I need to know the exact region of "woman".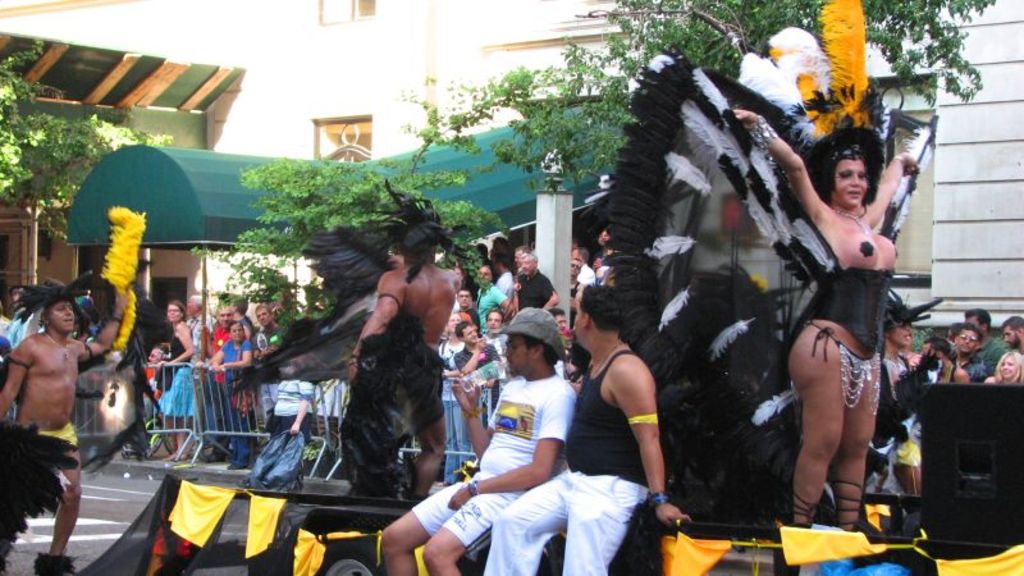
Region: locate(684, 70, 910, 535).
